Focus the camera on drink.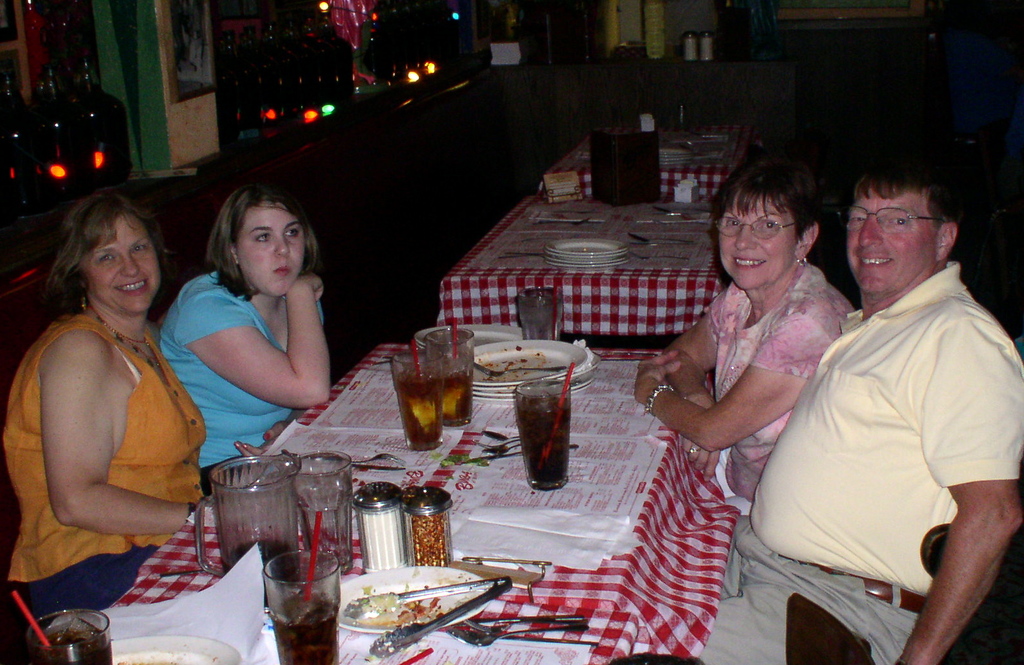
Focus region: Rect(511, 370, 583, 514).
